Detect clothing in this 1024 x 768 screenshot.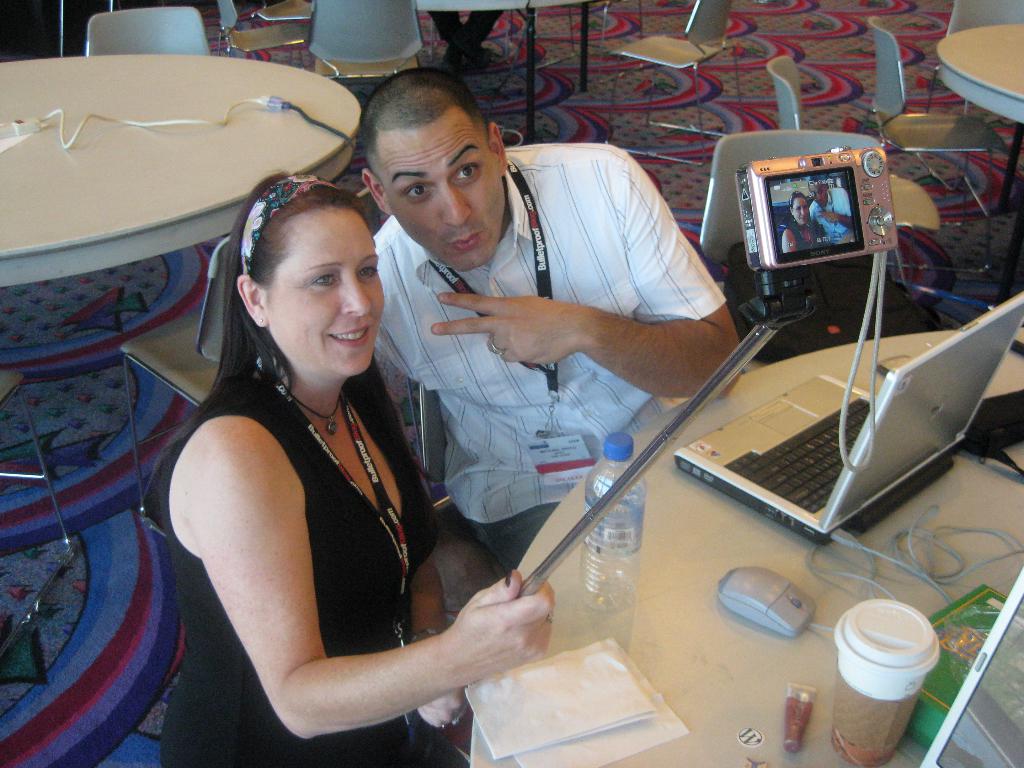
Detection: {"x1": 157, "y1": 367, "x2": 466, "y2": 762}.
